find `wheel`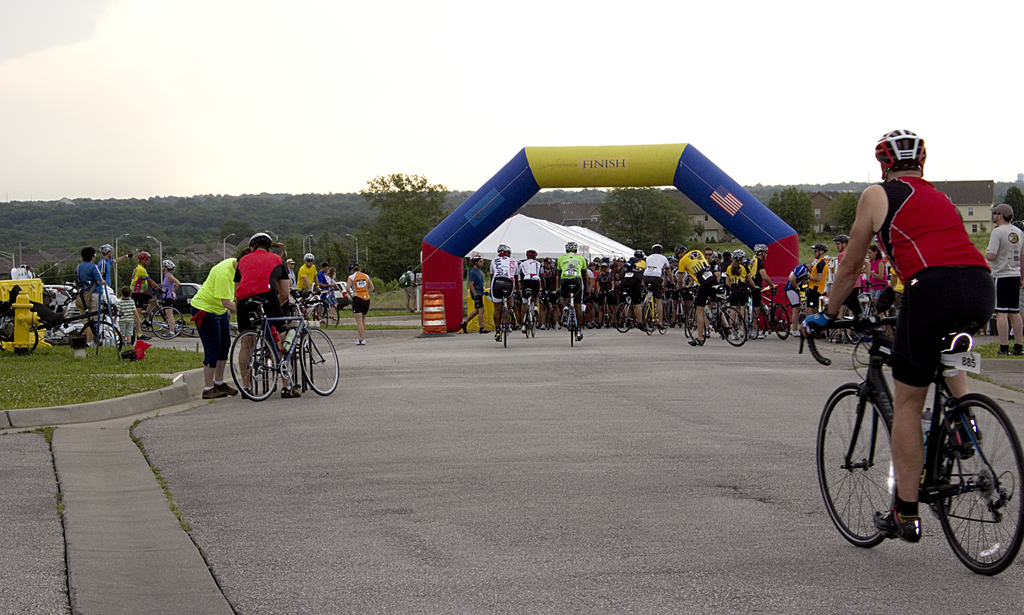
x1=312 y1=301 x2=341 y2=330
